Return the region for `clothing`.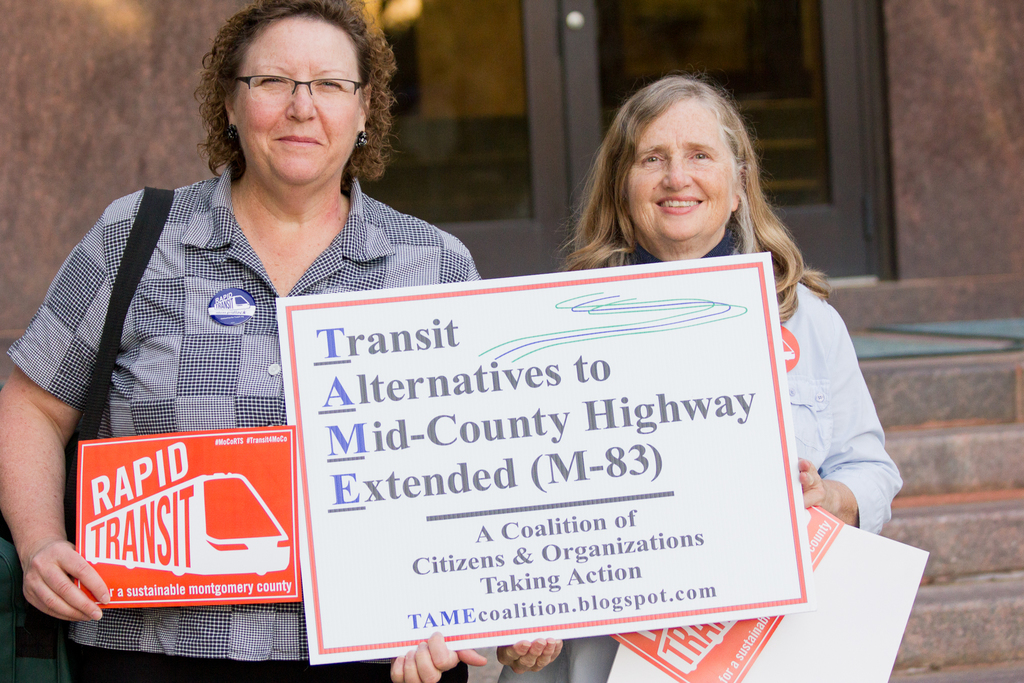
<region>34, 174, 449, 620</region>.
